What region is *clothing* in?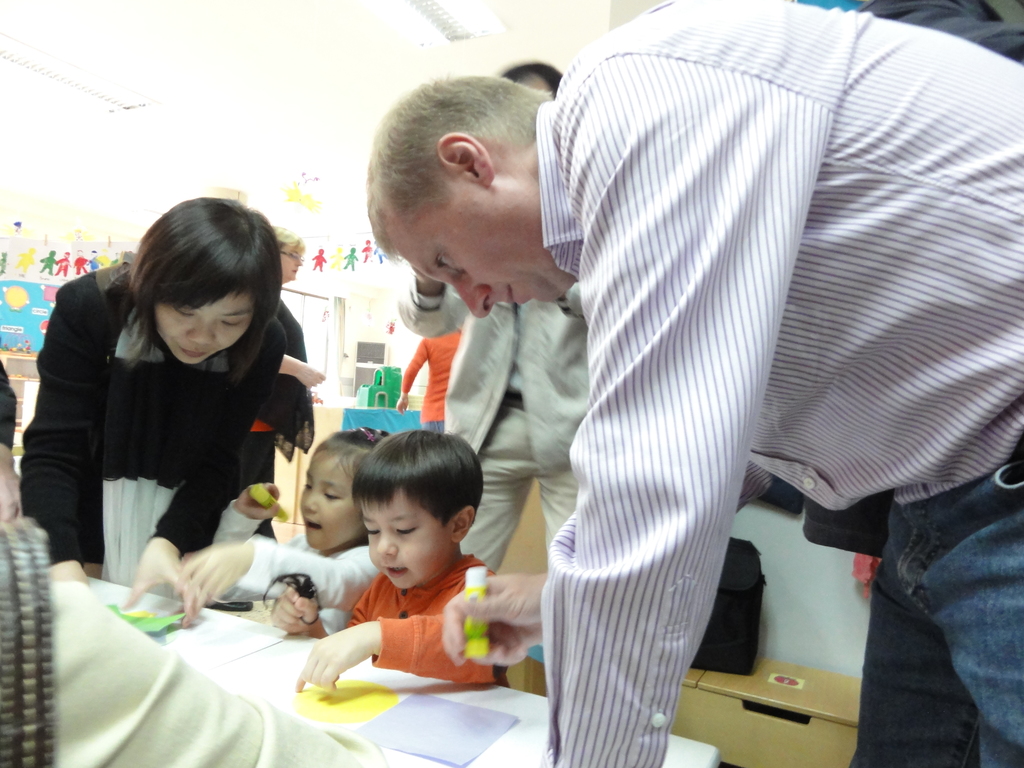
left=540, top=0, right=1023, bottom=767.
